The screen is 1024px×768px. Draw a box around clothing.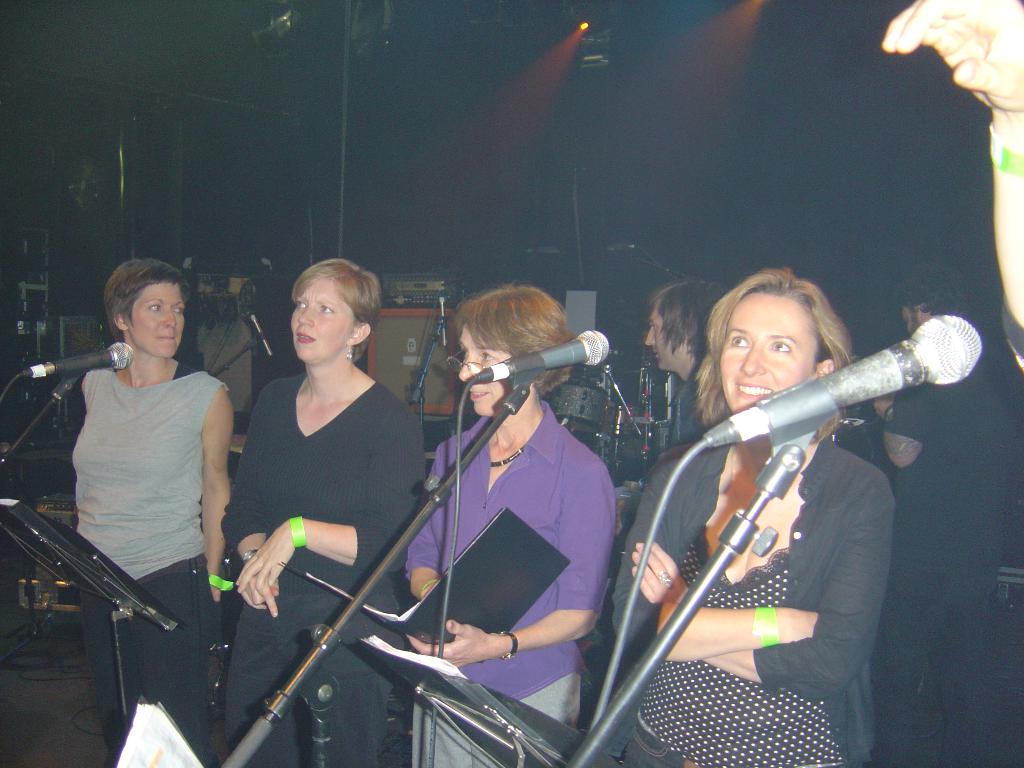
[left=609, top=431, right=890, bottom=767].
